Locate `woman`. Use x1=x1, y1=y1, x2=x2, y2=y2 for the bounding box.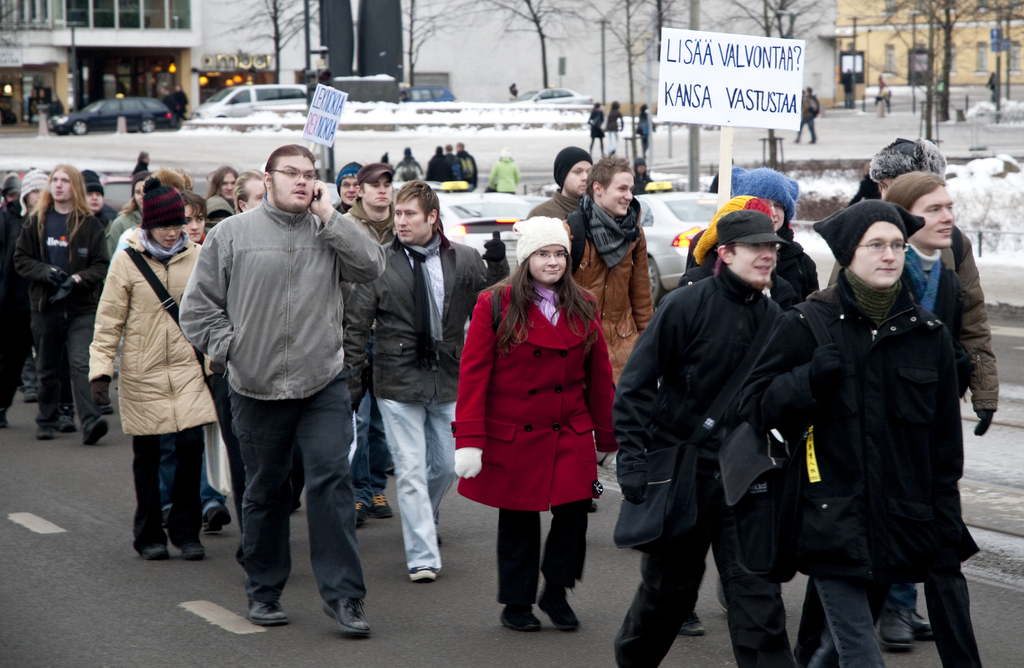
x1=109, y1=175, x2=151, y2=251.
